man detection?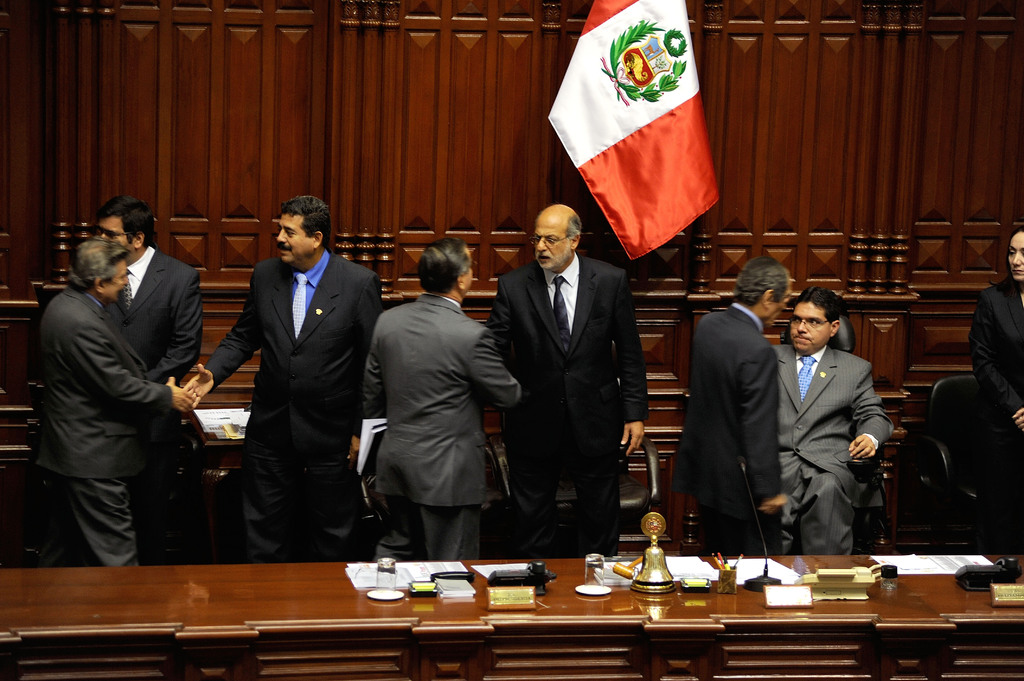
<box>685,254,798,564</box>
